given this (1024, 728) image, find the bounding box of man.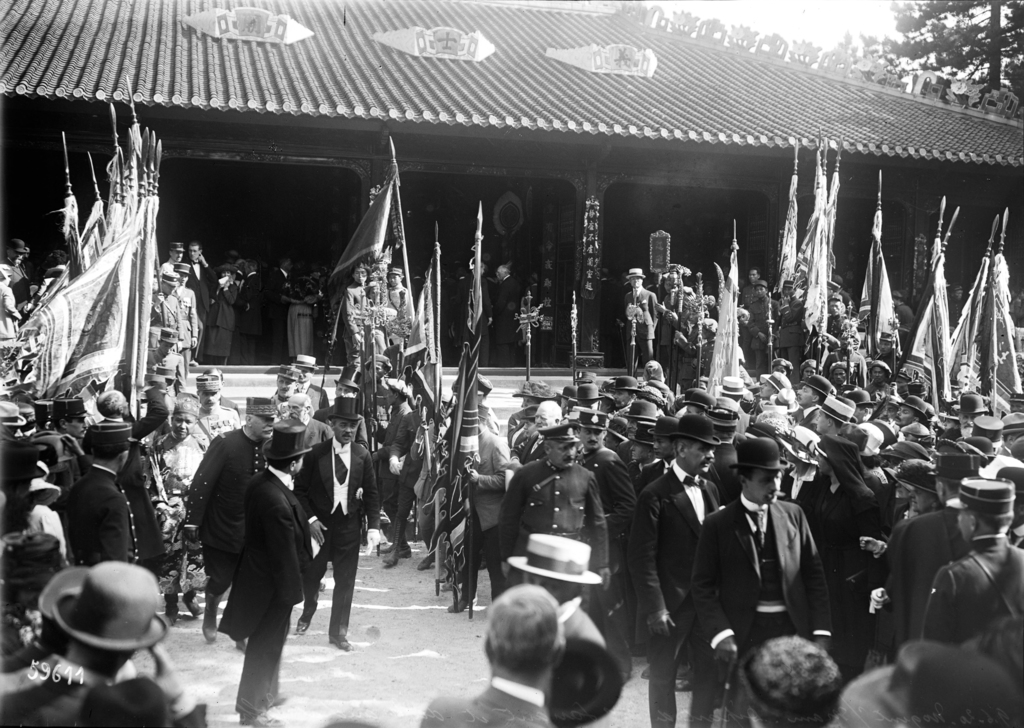
select_region(948, 285, 964, 329).
